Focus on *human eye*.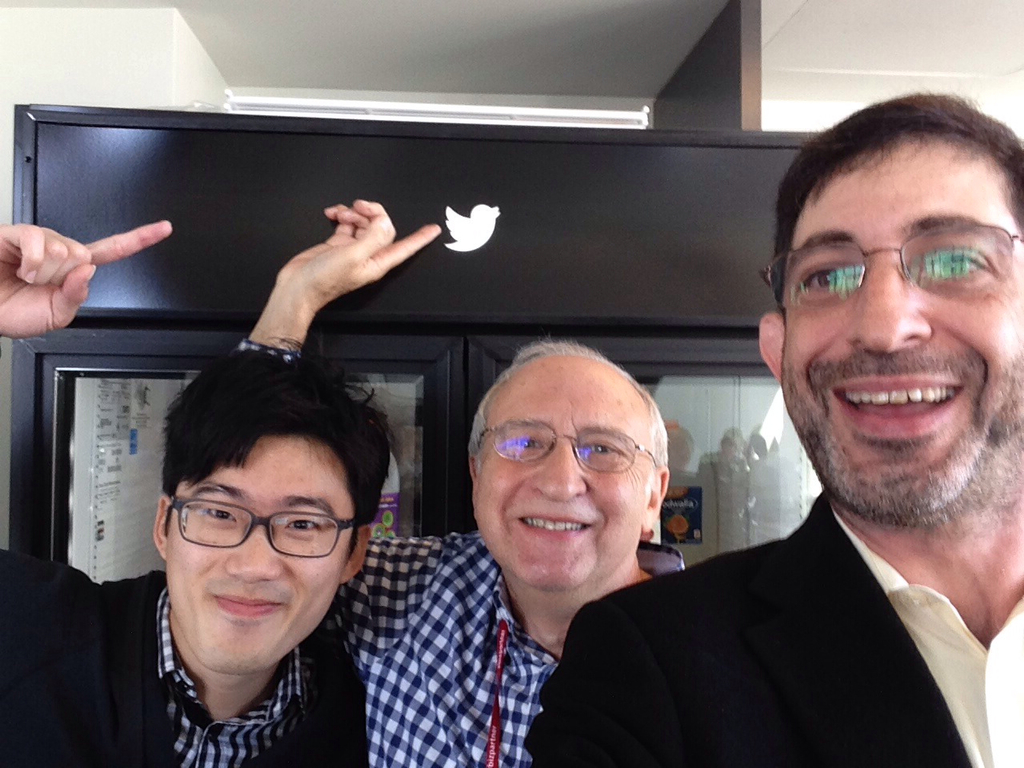
Focused at bbox(502, 434, 549, 459).
